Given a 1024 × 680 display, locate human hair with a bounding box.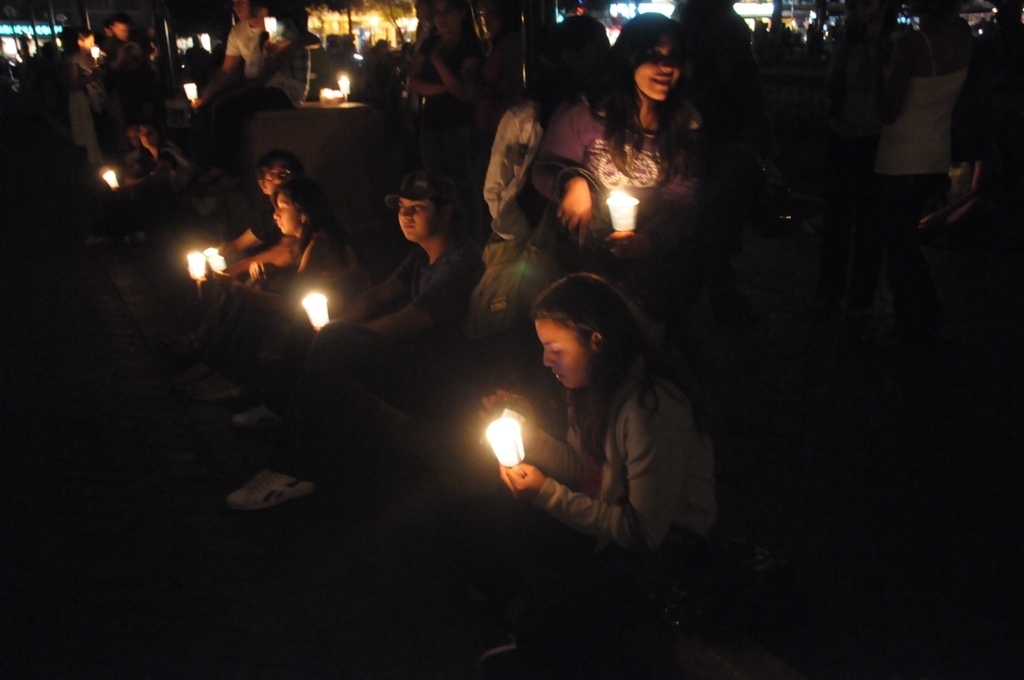
Located: bbox(270, 173, 347, 273).
